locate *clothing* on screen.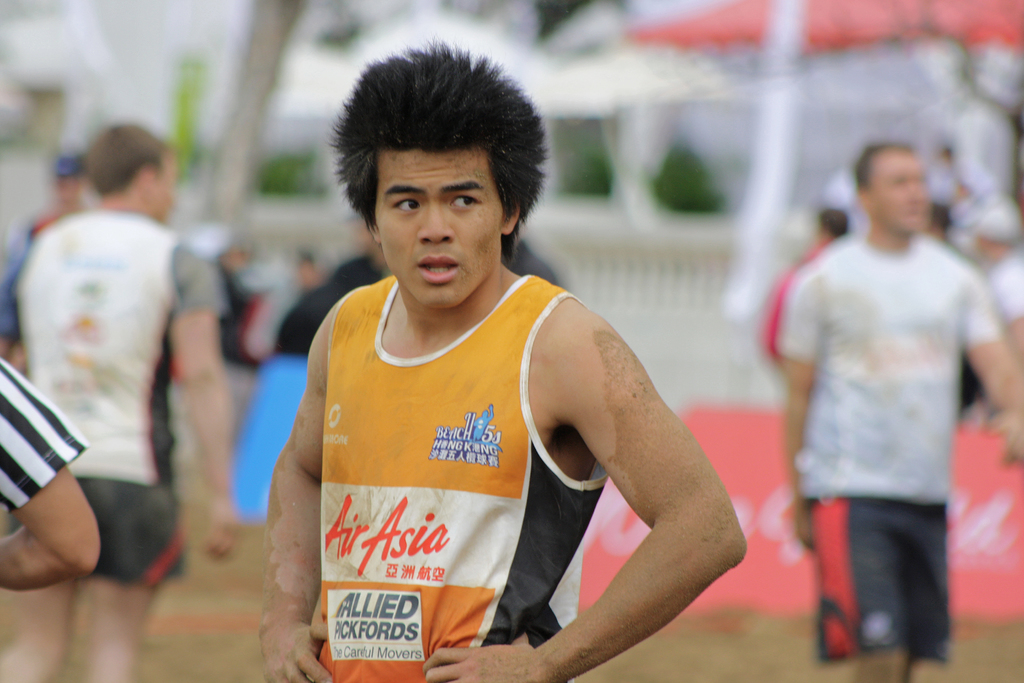
On screen at <bbox>0, 357, 89, 520</bbox>.
